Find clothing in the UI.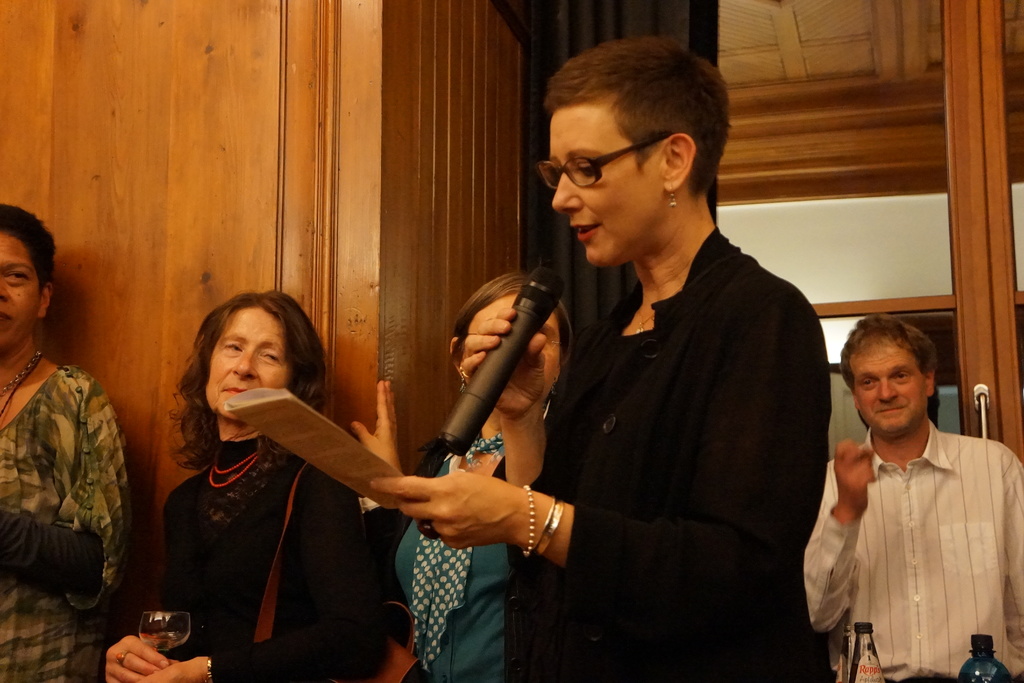
UI element at [804,419,1023,682].
